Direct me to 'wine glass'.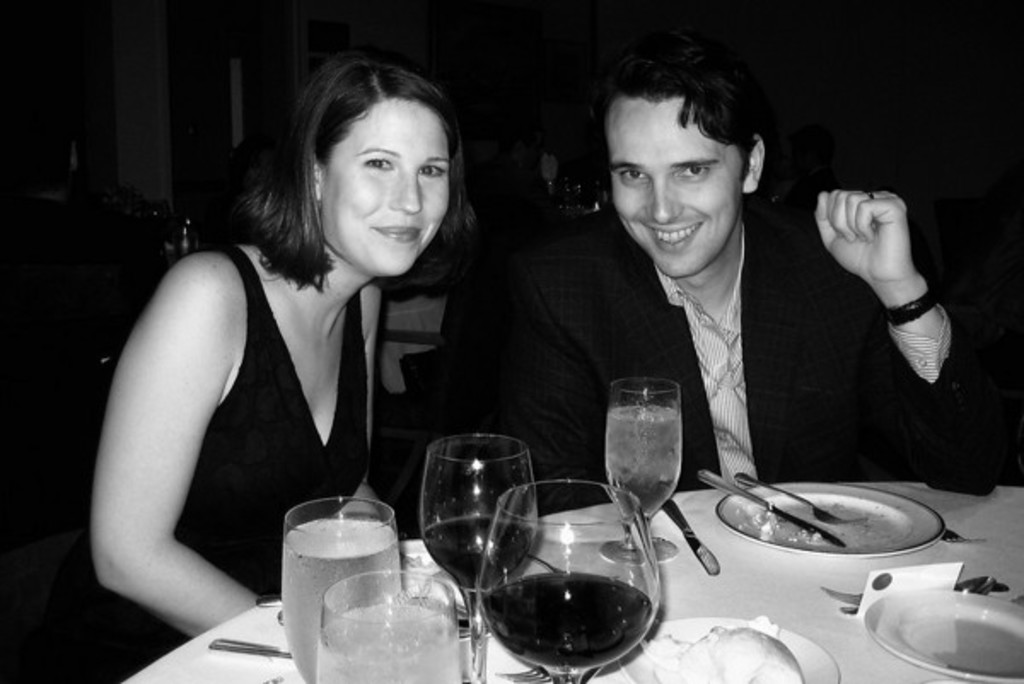
Direction: <box>276,500,403,682</box>.
